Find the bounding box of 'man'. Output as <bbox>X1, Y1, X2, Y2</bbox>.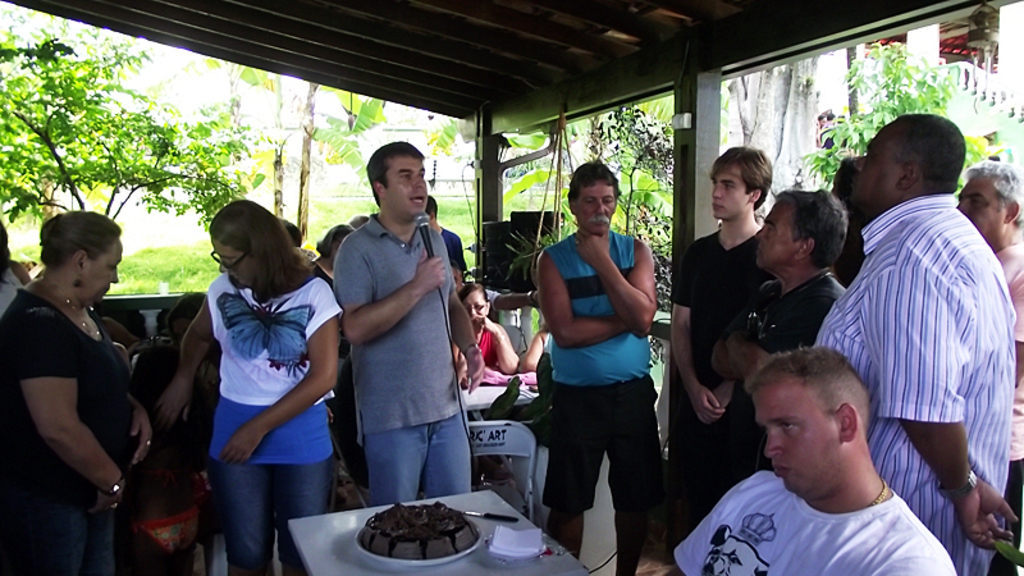
<bbox>660, 146, 773, 549</bbox>.
